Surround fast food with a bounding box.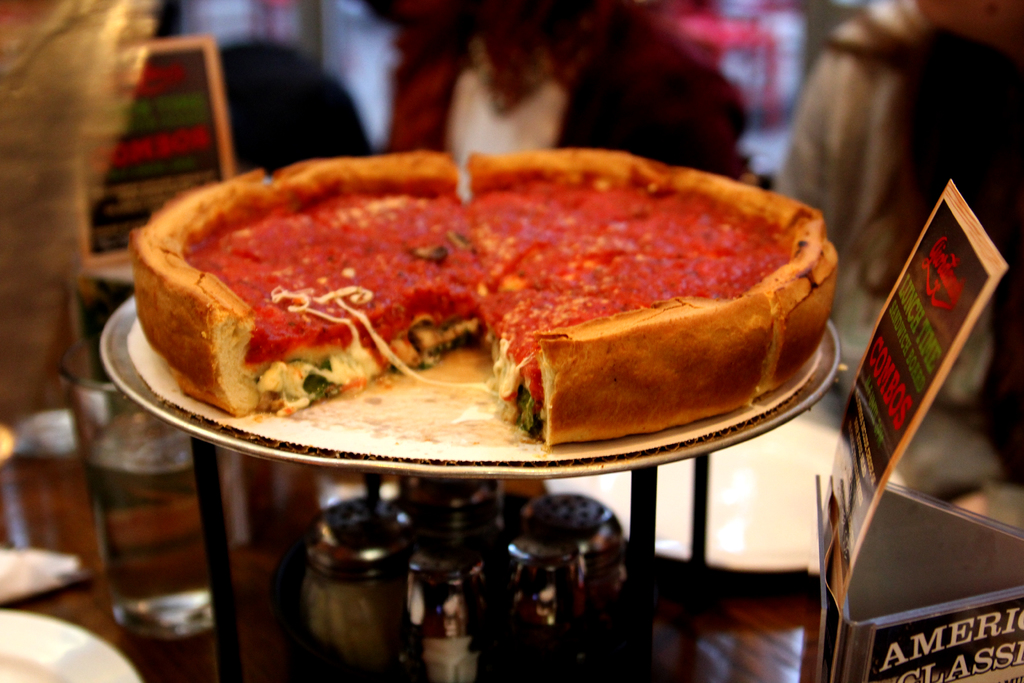
125, 132, 844, 471.
